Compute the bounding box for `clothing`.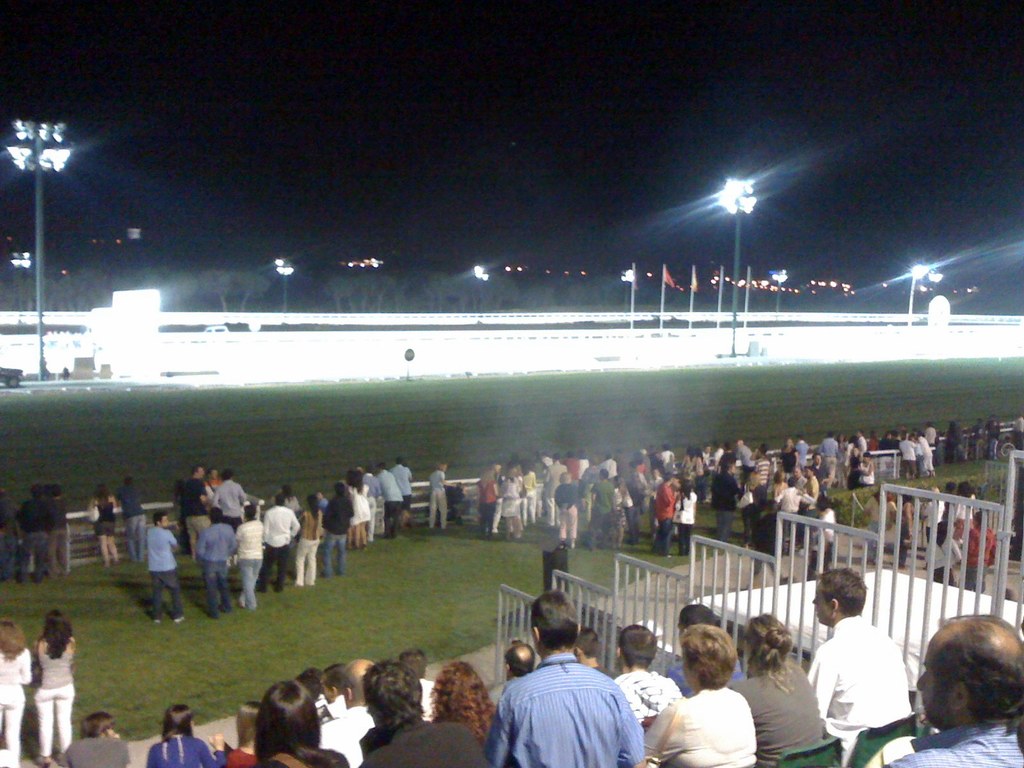
rect(427, 465, 452, 528).
